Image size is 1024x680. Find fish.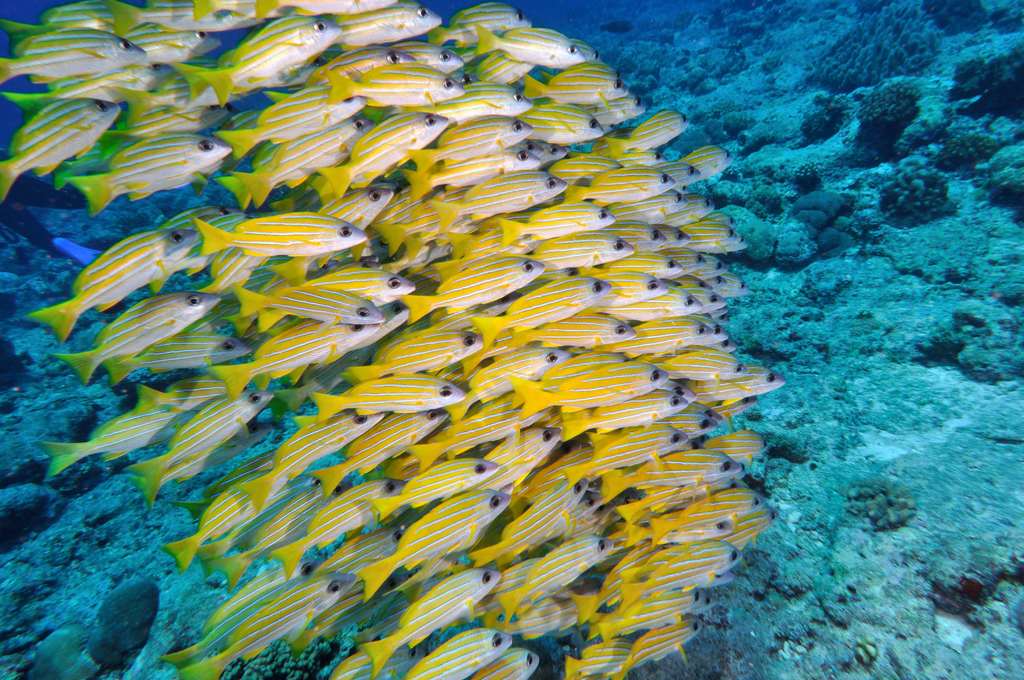
x1=470, y1=22, x2=599, y2=67.
